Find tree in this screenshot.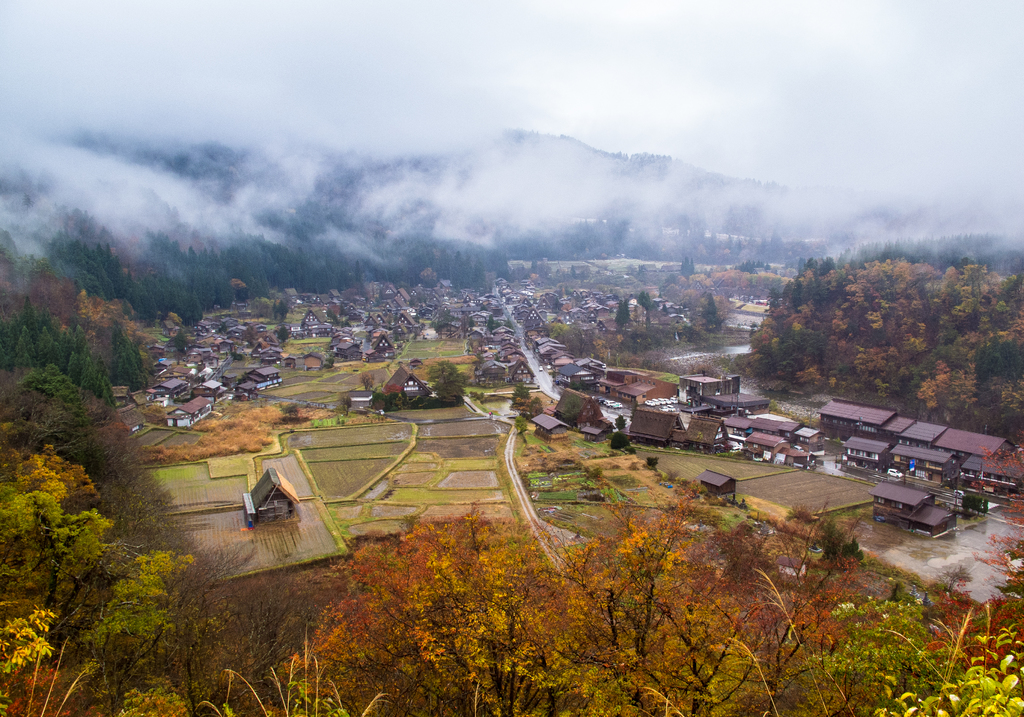
The bounding box for tree is [175,330,182,352].
